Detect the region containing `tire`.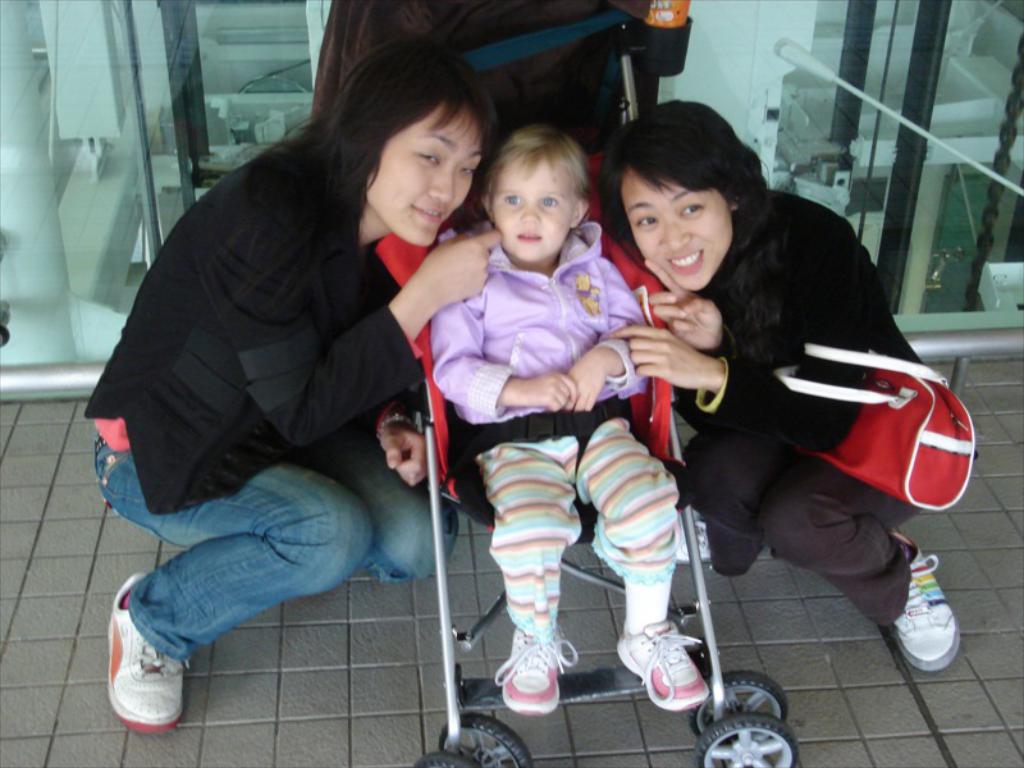
438,716,531,767.
